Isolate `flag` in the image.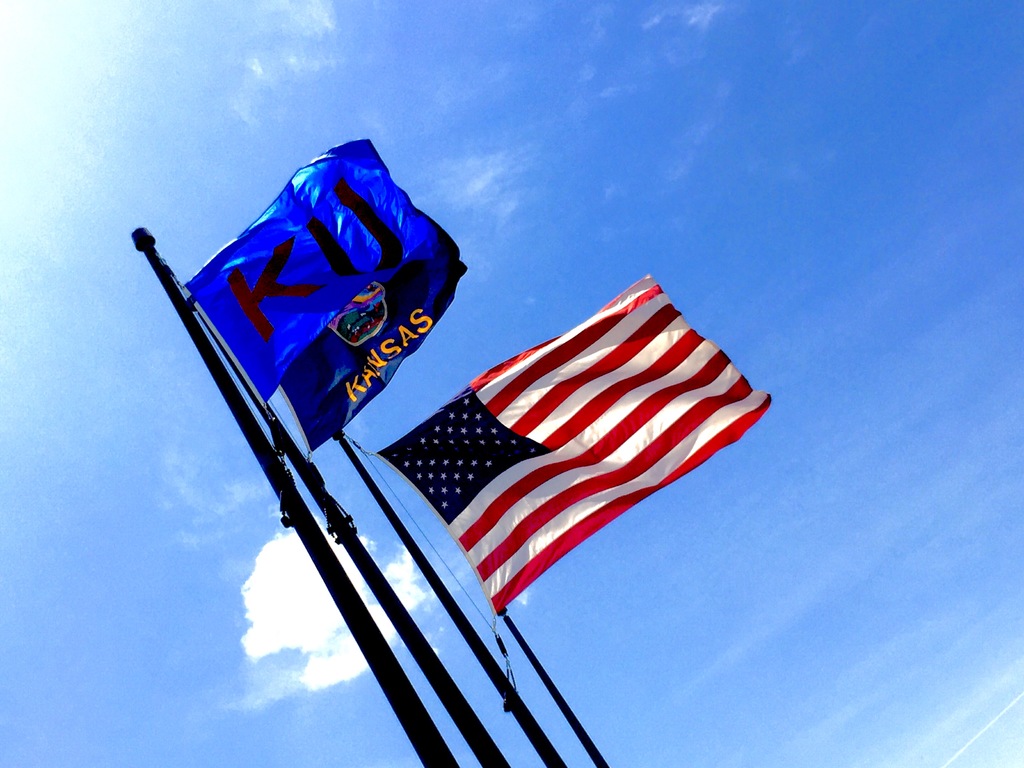
Isolated region: x1=275, y1=195, x2=470, y2=449.
